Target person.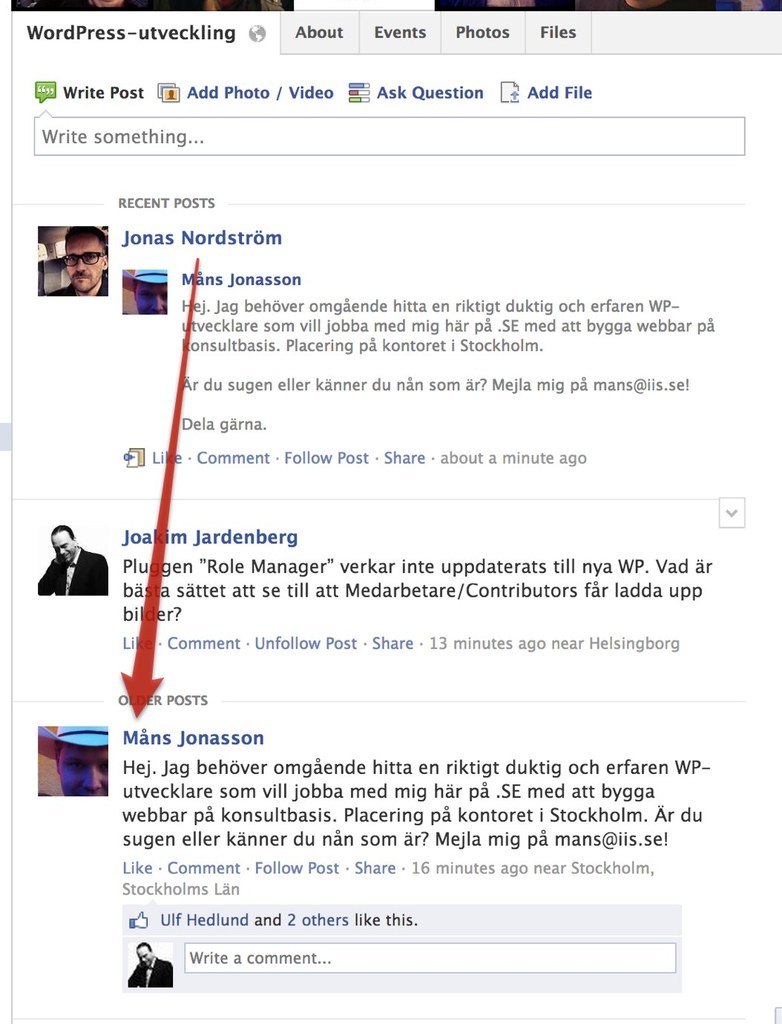
Target region: Rect(43, 229, 112, 301).
